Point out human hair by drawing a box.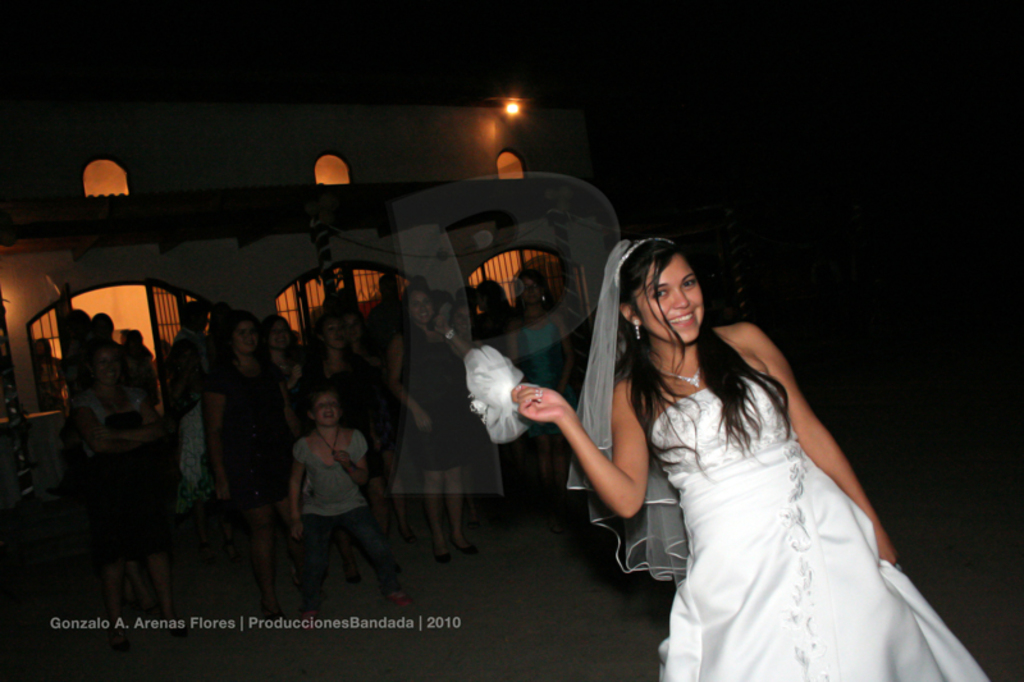
locate(87, 337, 125, 389).
